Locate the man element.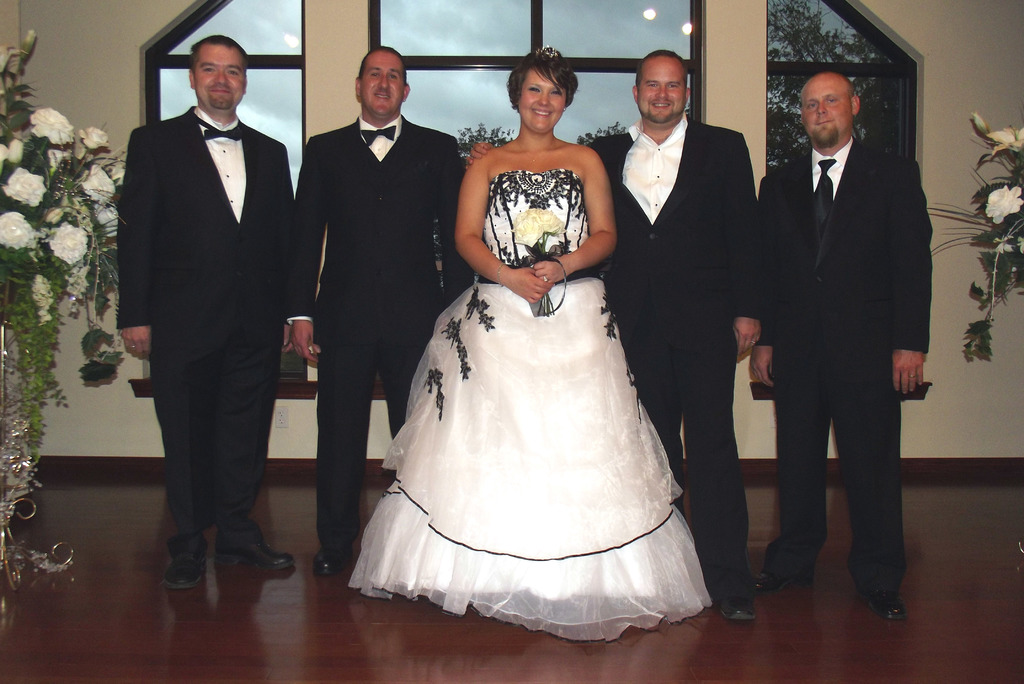
Element bbox: detection(294, 44, 481, 583).
